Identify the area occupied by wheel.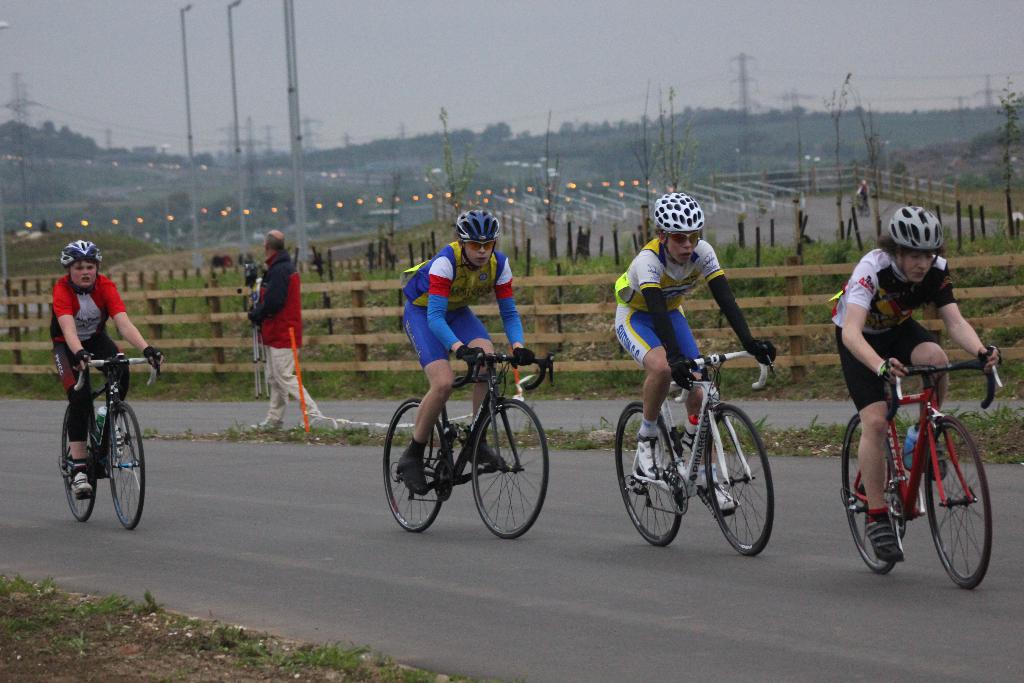
Area: box(469, 401, 547, 540).
